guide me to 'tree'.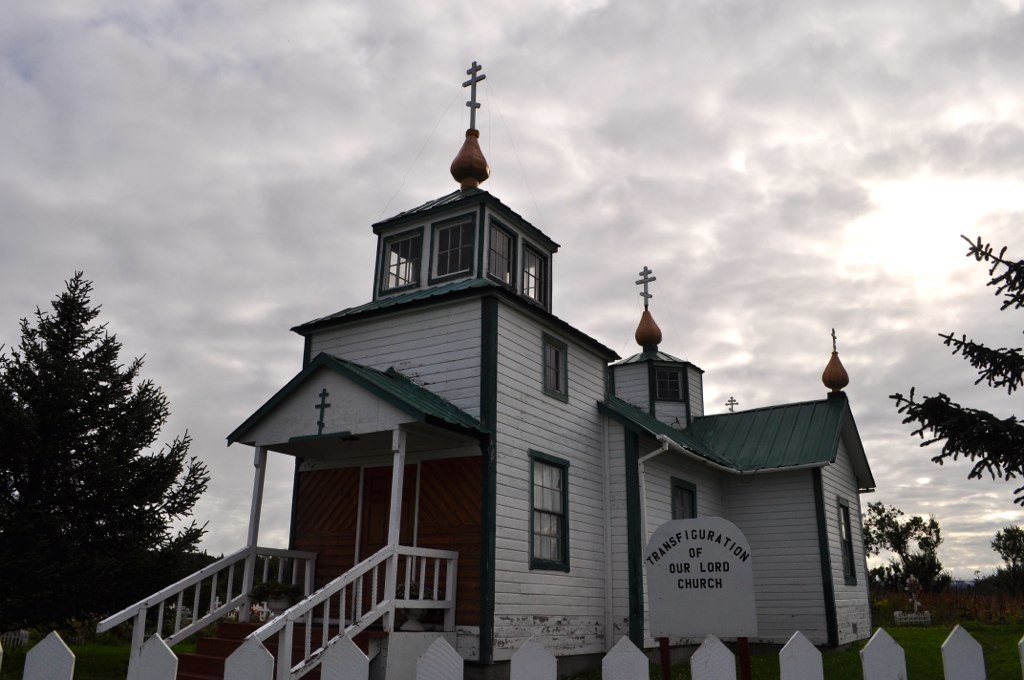
Guidance: select_region(893, 230, 1023, 504).
